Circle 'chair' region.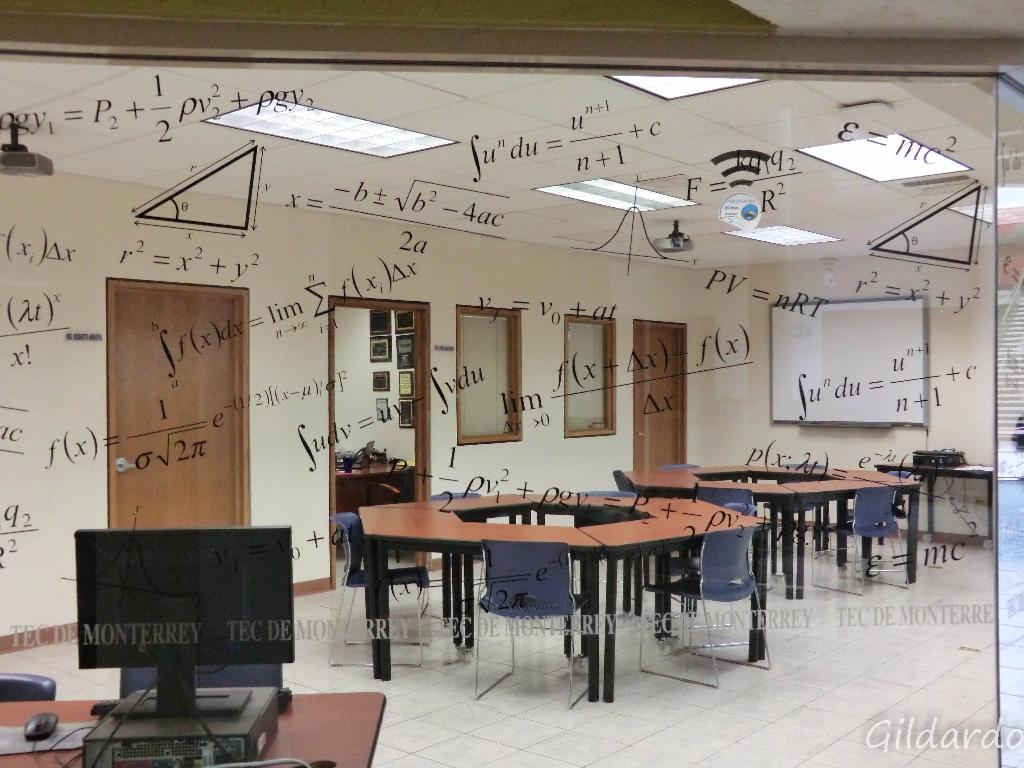
Region: 646 504 763 644.
